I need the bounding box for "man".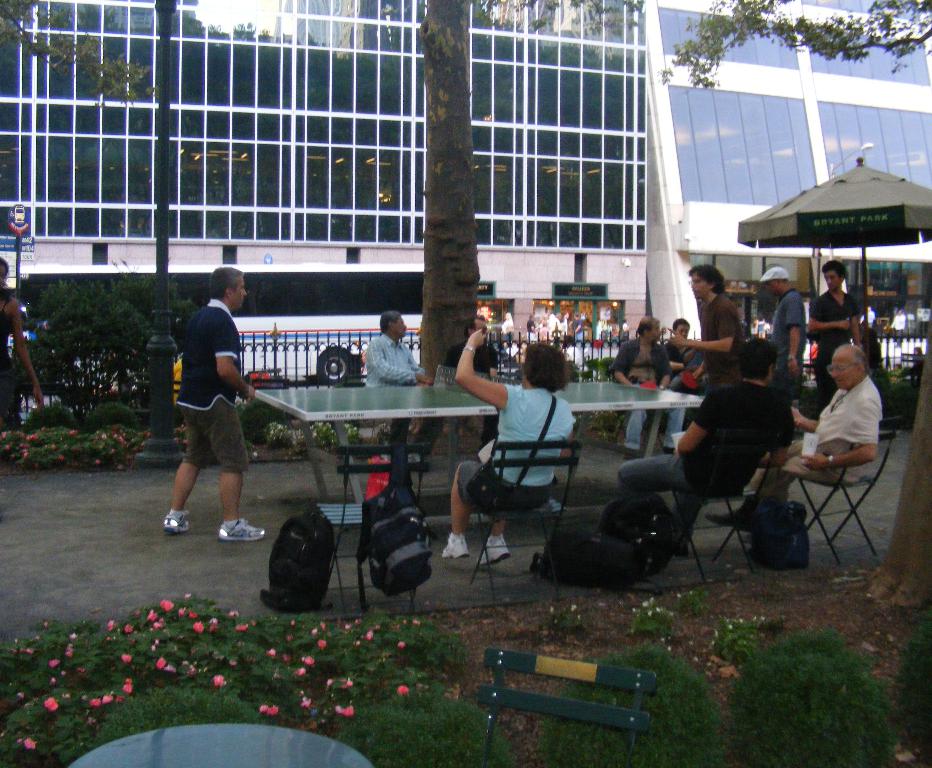
Here it is: (x1=807, y1=258, x2=865, y2=407).
